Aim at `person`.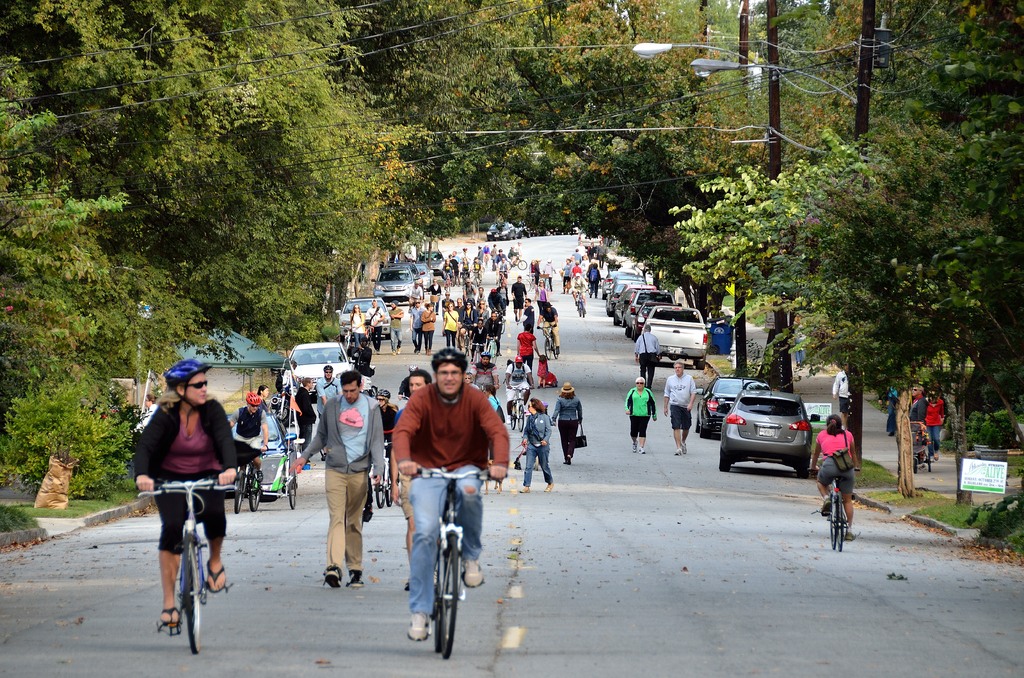
Aimed at (468,349,500,392).
